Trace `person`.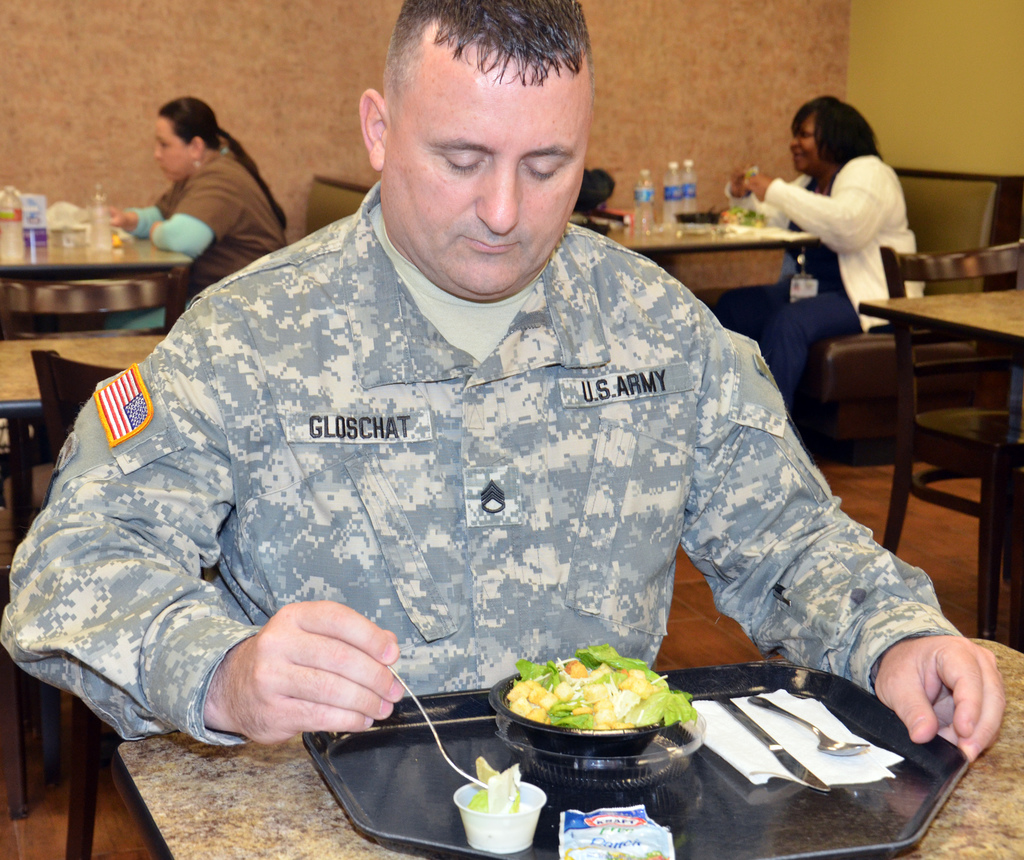
Traced to box=[99, 18, 894, 785].
